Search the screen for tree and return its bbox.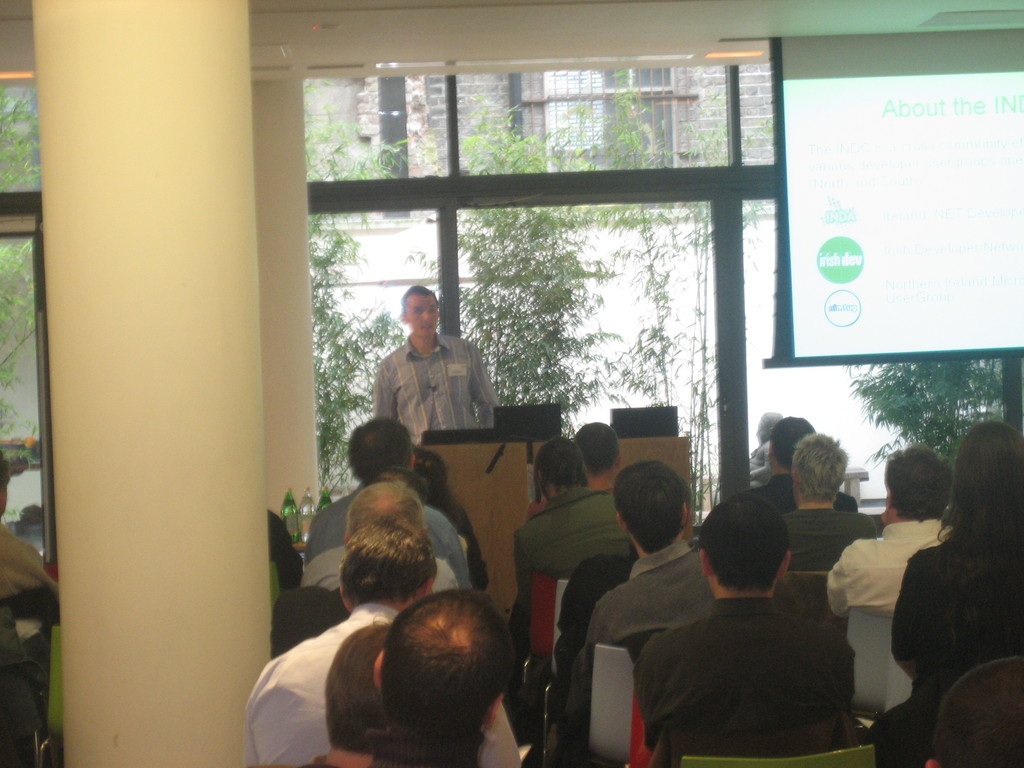
Found: (x1=0, y1=91, x2=34, y2=433).
